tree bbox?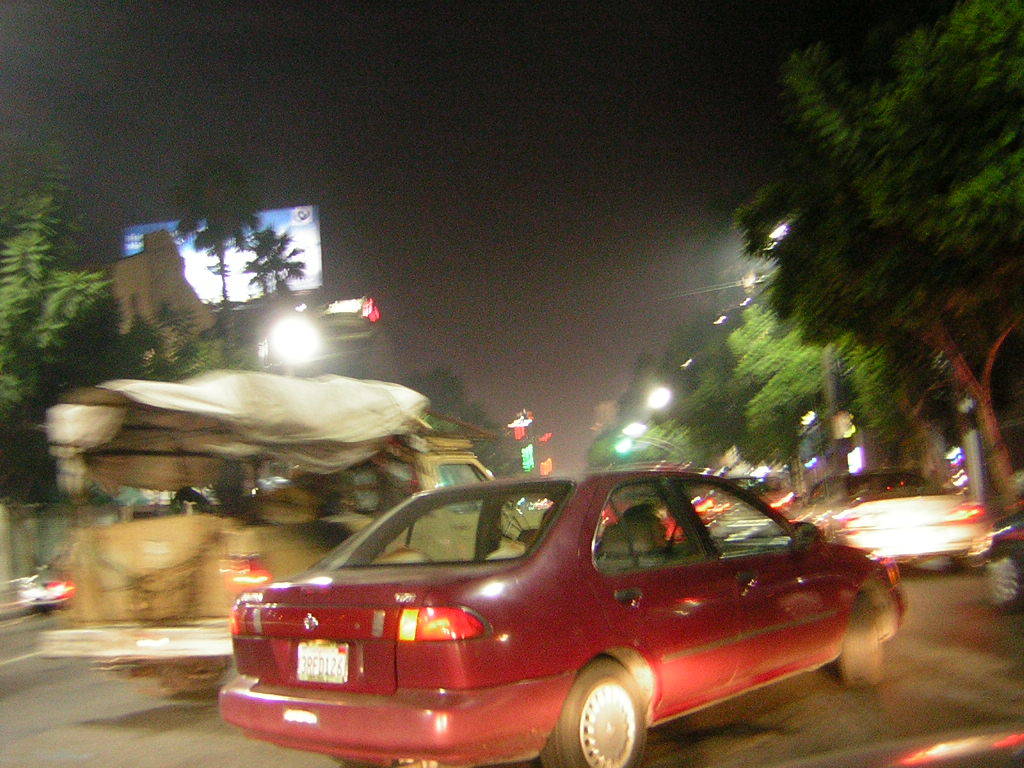
168:141:258:316
